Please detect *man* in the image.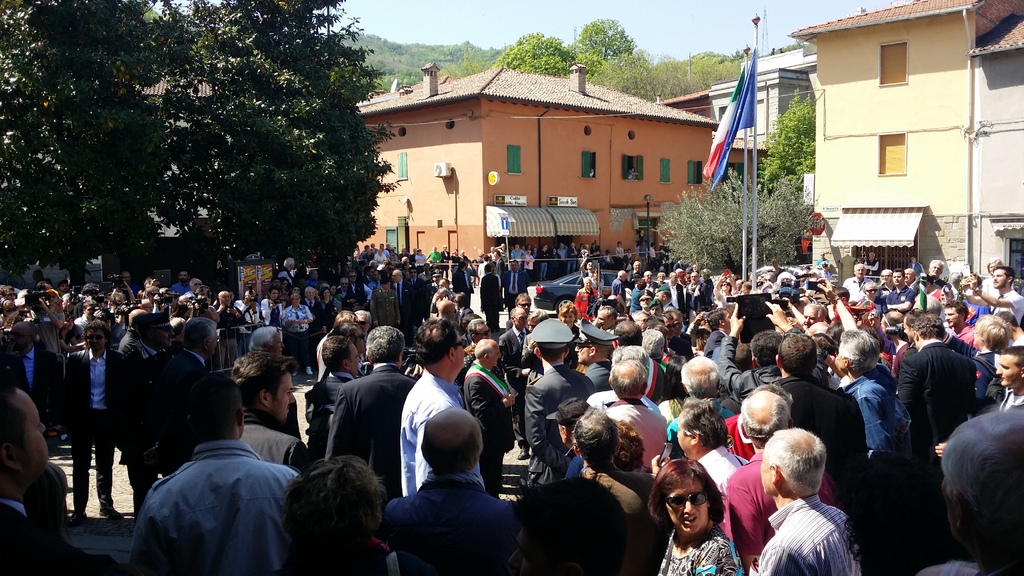
[67, 320, 125, 529].
